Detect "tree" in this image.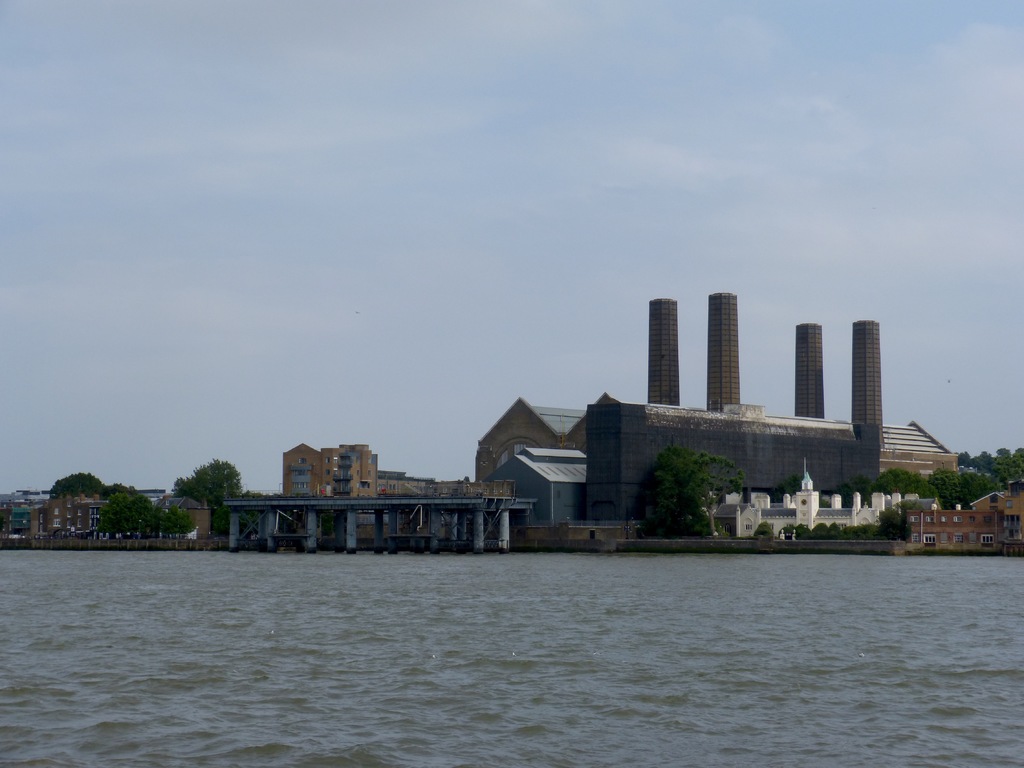
Detection: x1=102, y1=489, x2=149, y2=534.
